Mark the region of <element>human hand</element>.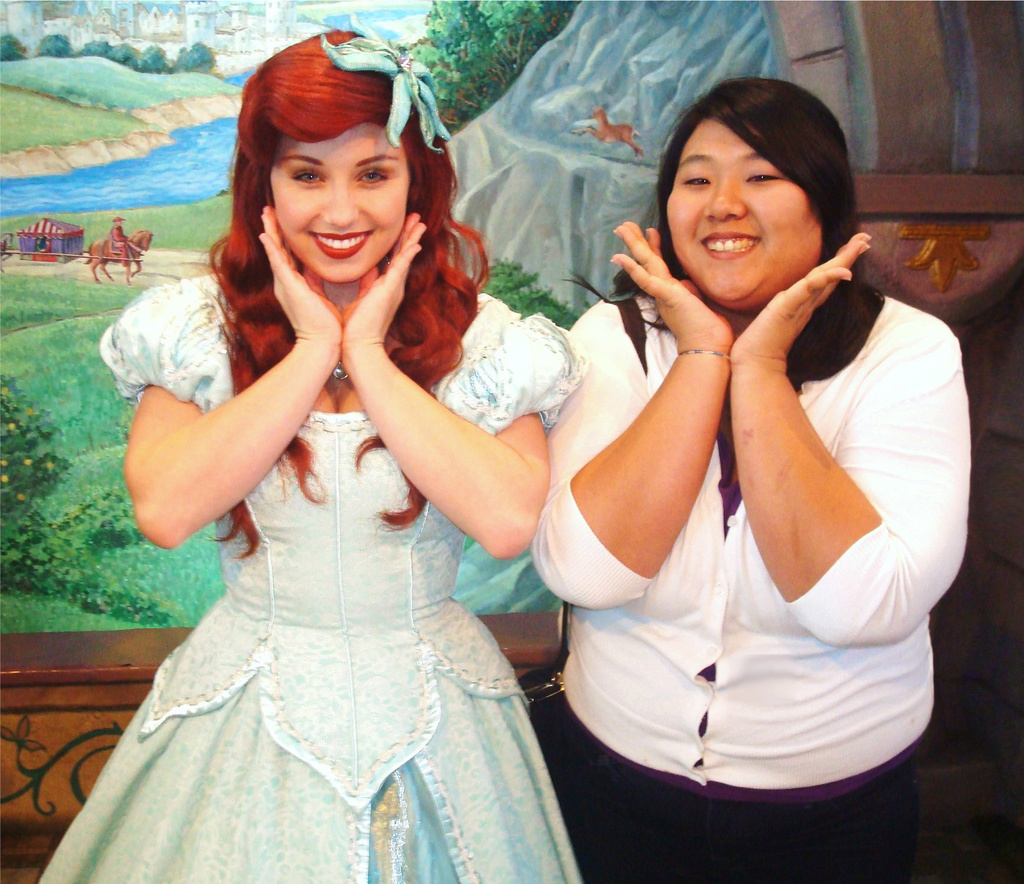
Region: [left=612, top=215, right=706, bottom=319].
